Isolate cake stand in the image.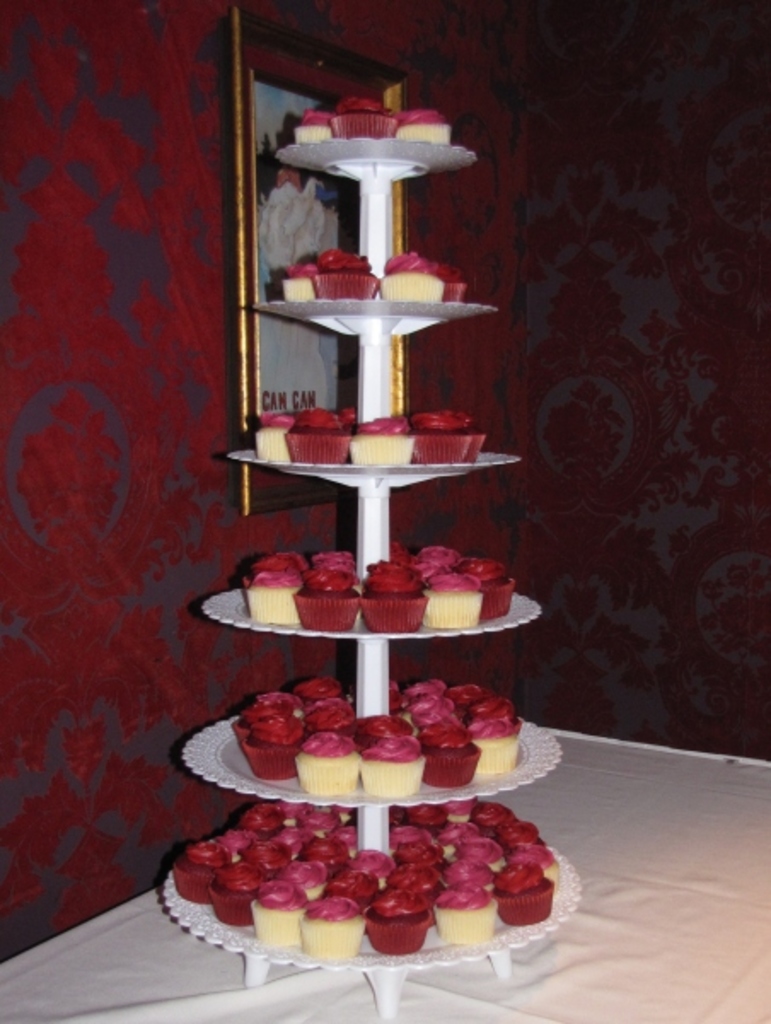
Isolated region: x1=162, y1=130, x2=585, y2=1017.
